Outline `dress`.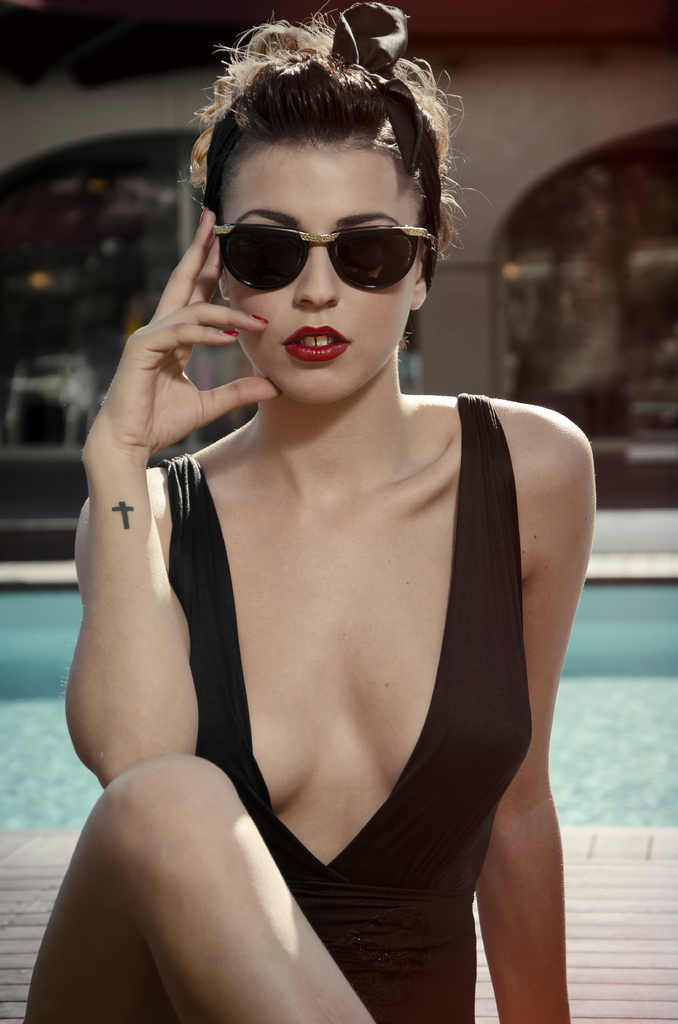
Outline: bbox(151, 392, 535, 1023).
